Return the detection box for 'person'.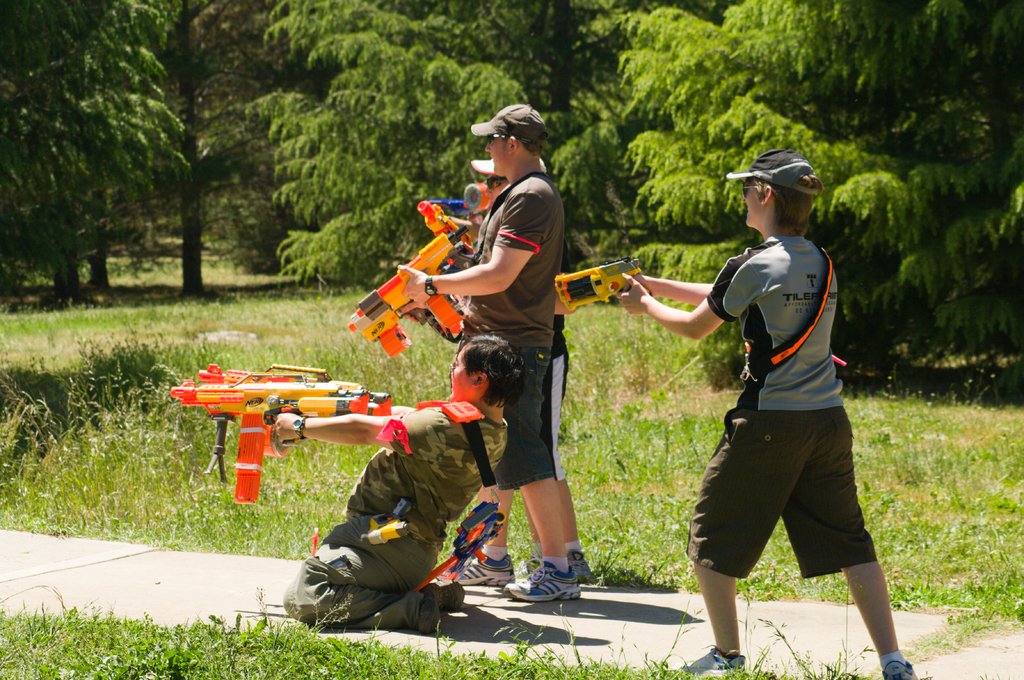
locate(279, 327, 529, 633).
